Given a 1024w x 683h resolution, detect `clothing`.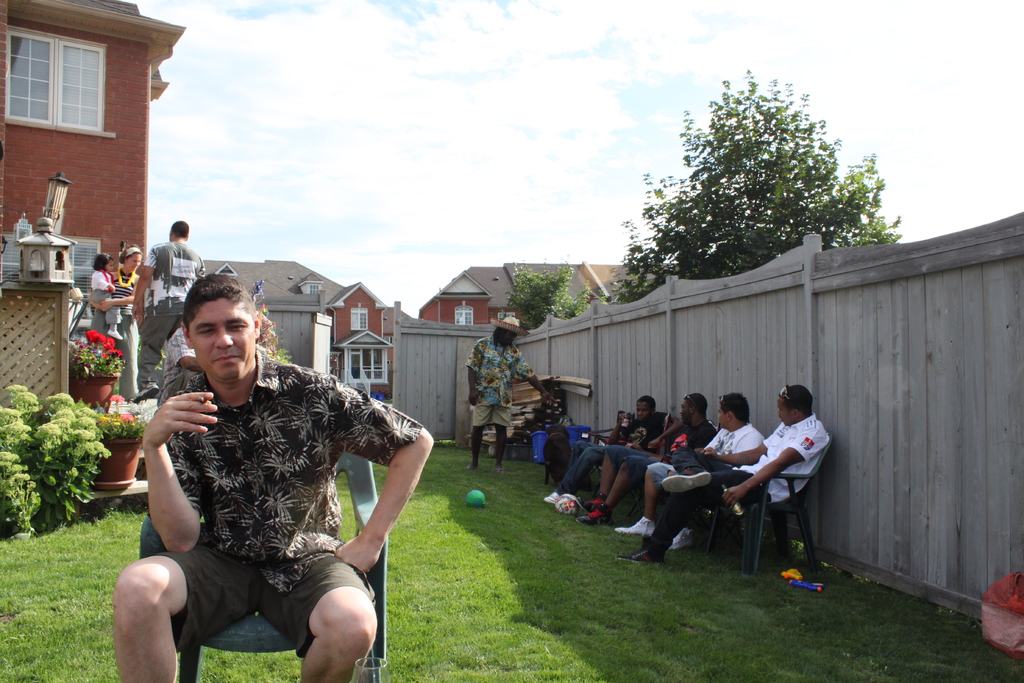
147:254:202:348.
